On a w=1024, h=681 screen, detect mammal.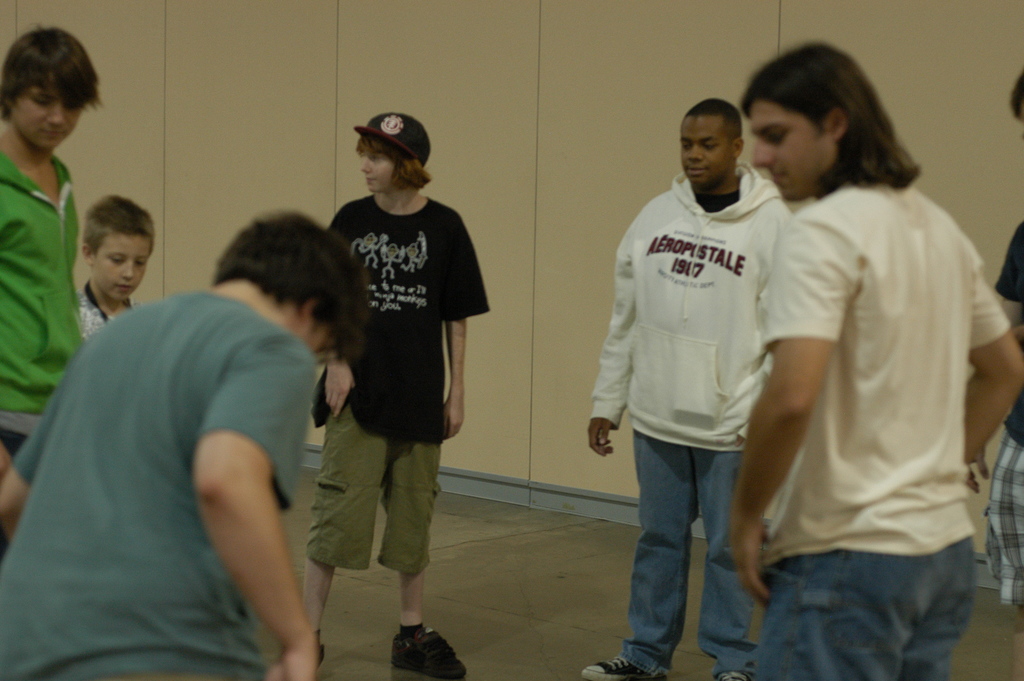
(298, 113, 492, 680).
